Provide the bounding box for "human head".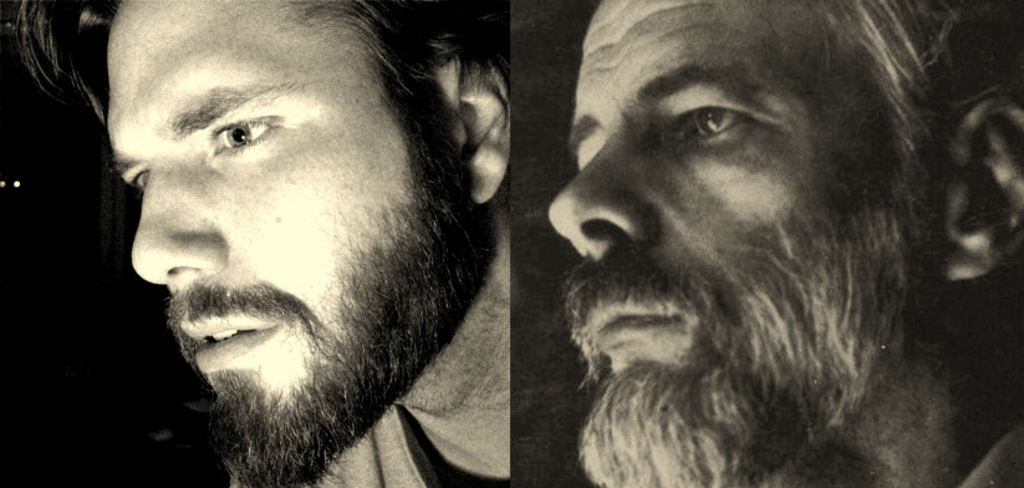
left=95, top=12, right=479, bottom=417.
